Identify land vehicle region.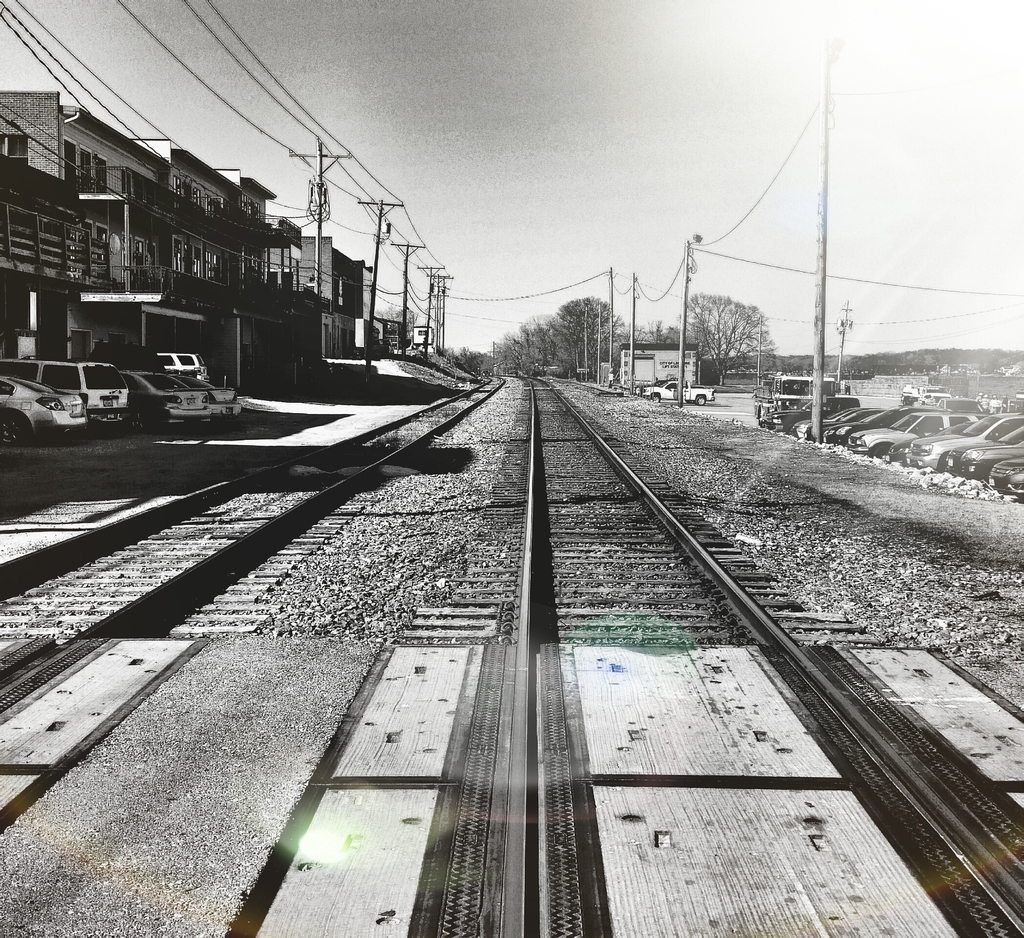
Region: box=[170, 373, 244, 422].
